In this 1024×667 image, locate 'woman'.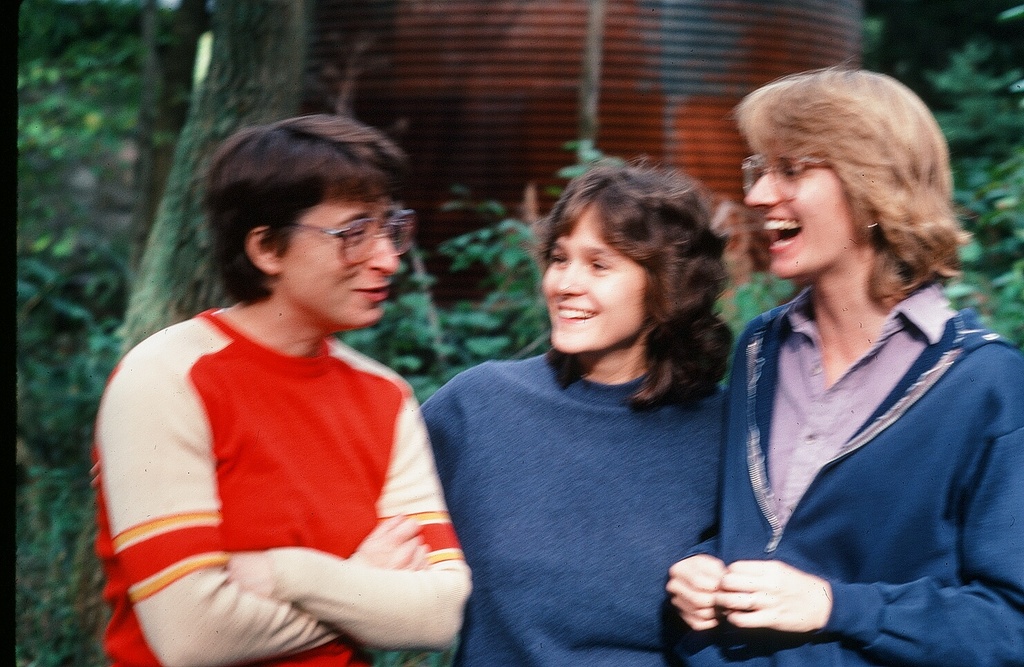
Bounding box: <bbox>422, 154, 730, 666</bbox>.
